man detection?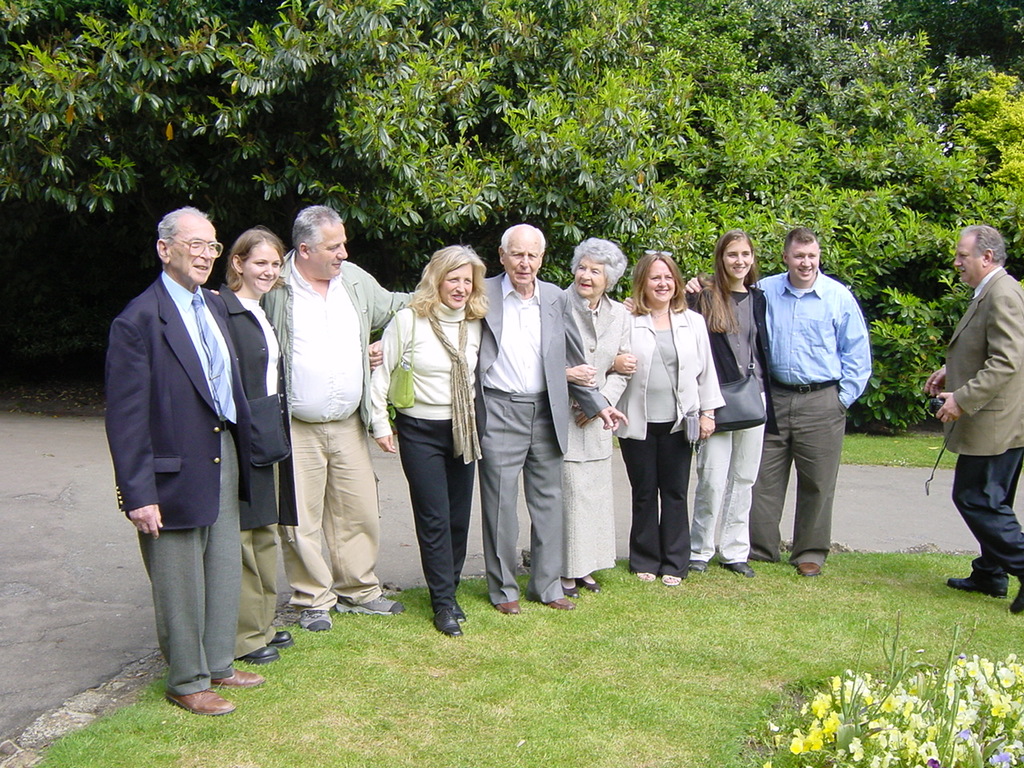
pyautogui.locateOnScreen(104, 204, 266, 718)
